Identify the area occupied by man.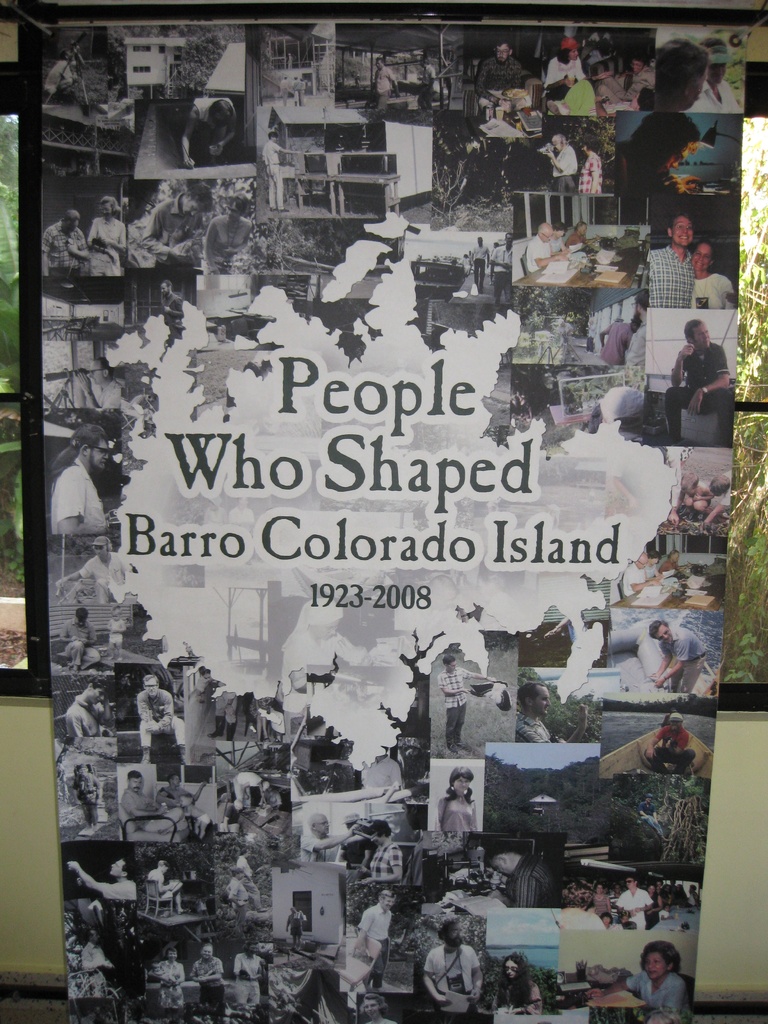
Area: left=66, top=857, right=132, bottom=902.
